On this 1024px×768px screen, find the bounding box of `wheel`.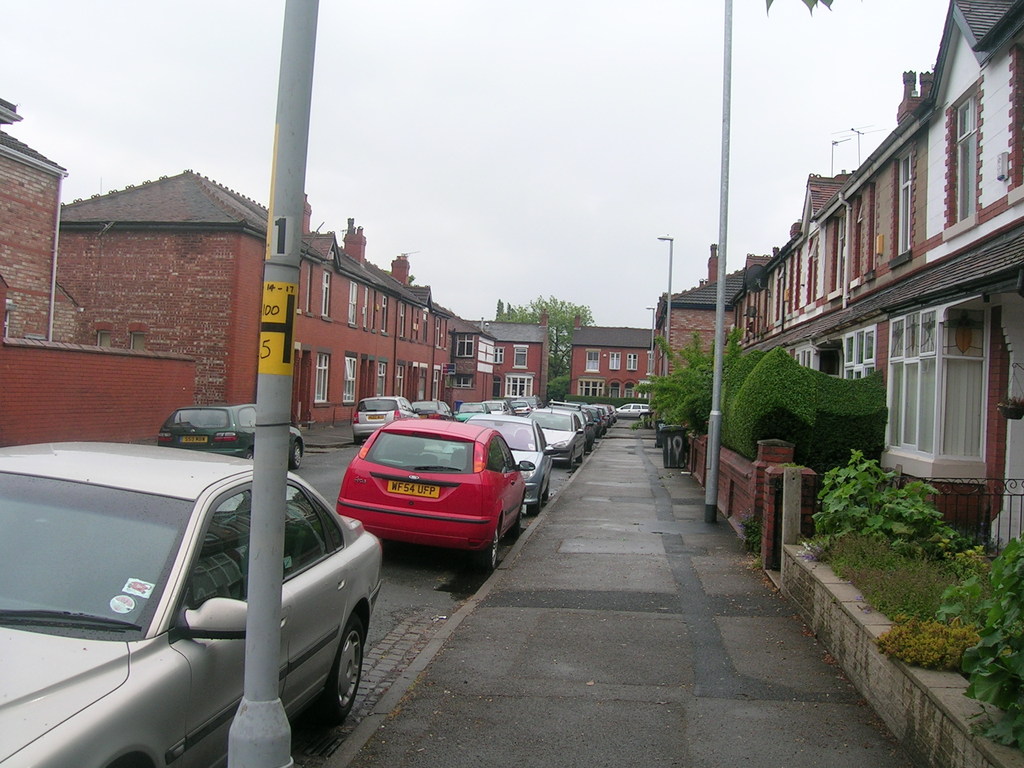
Bounding box: bbox=[526, 485, 543, 513].
